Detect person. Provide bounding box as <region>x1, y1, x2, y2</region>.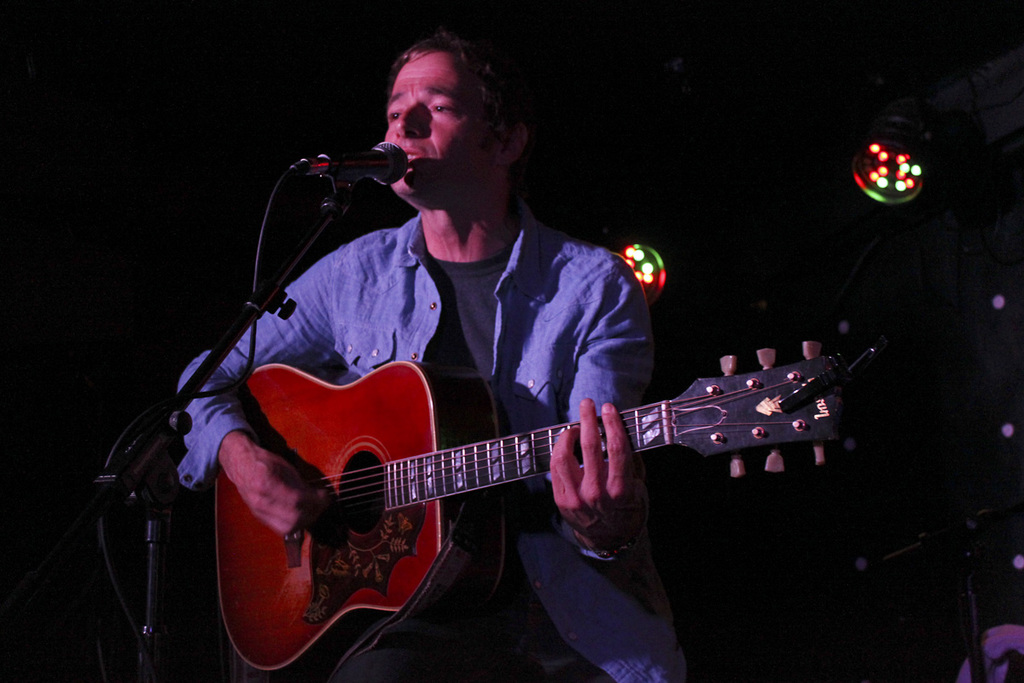
<region>183, 26, 704, 682</region>.
